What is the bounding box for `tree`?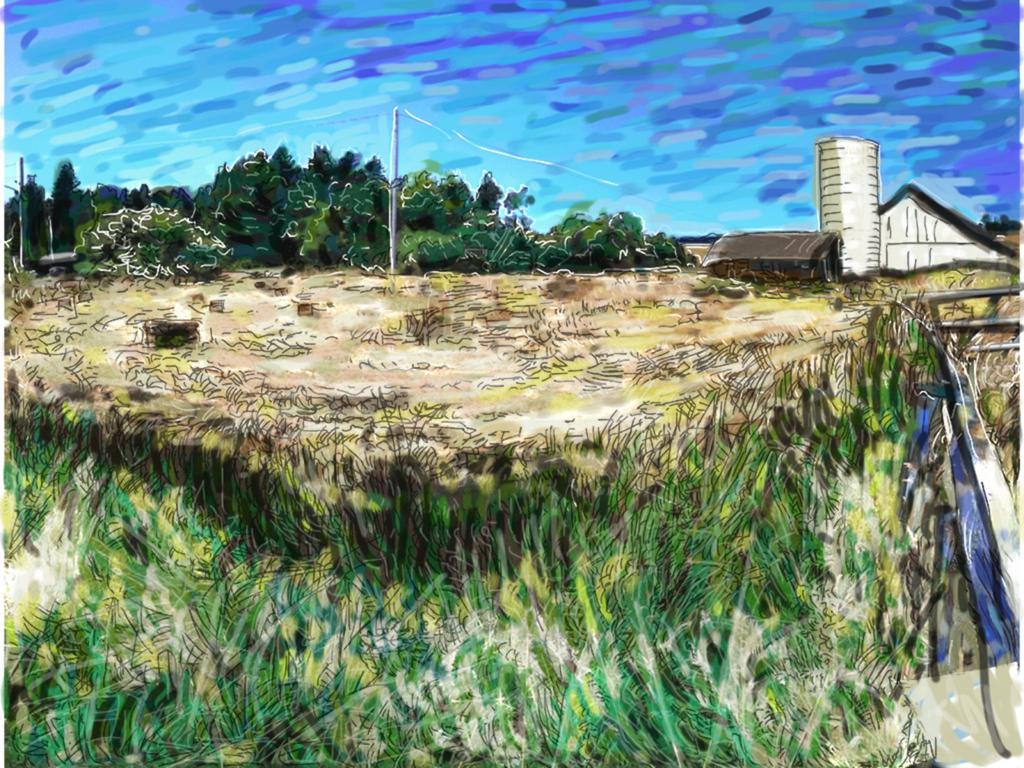
66, 204, 239, 279.
